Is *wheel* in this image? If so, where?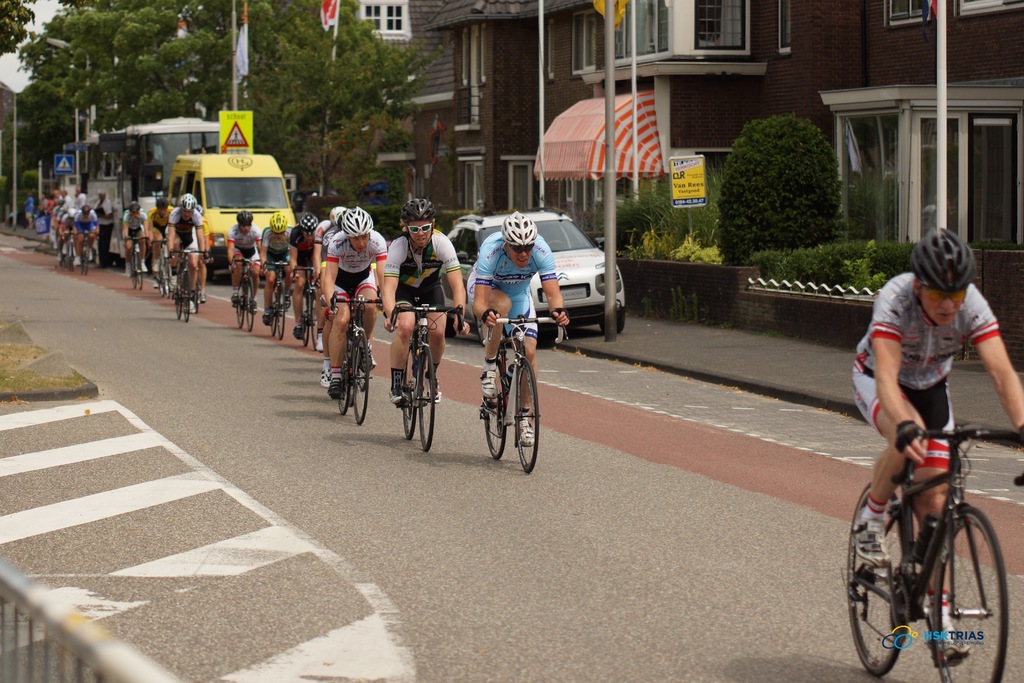
Yes, at locate(401, 346, 416, 440).
